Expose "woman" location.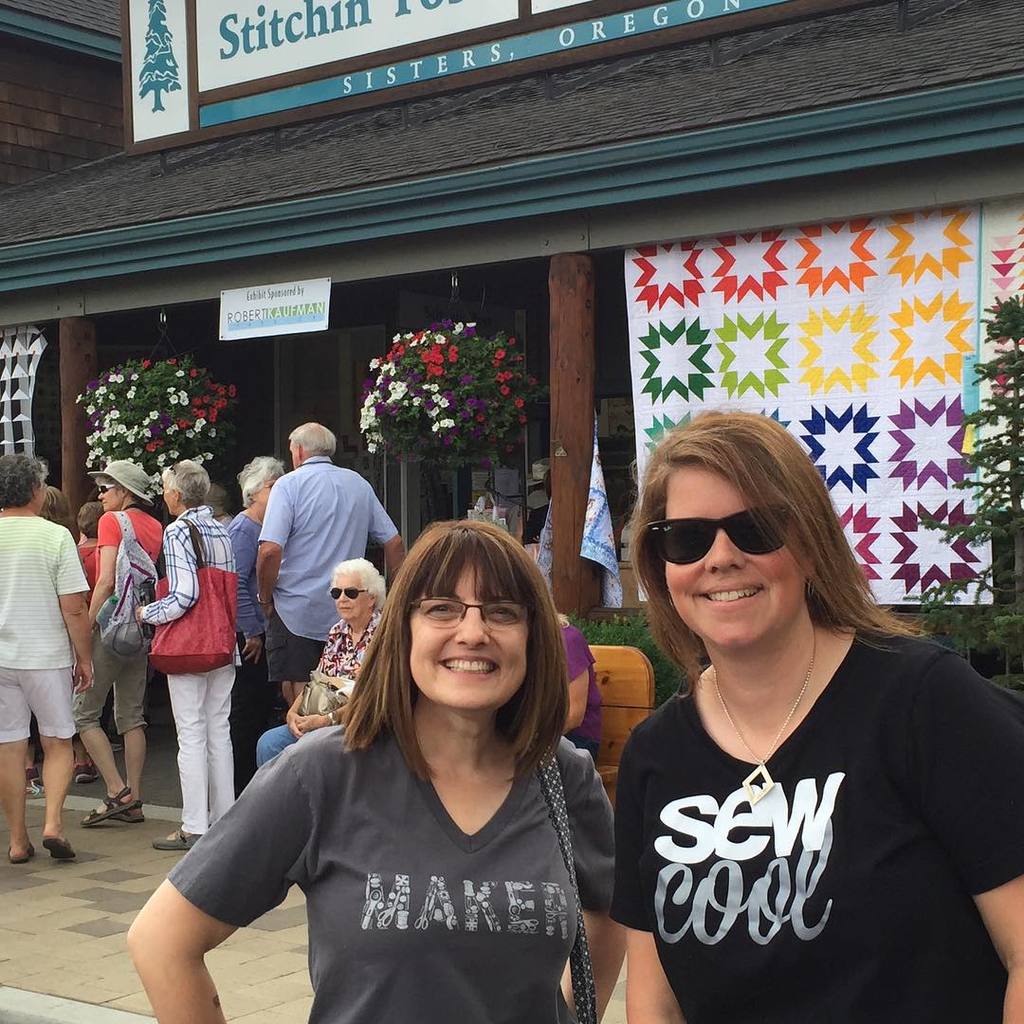
Exposed at <bbox>254, 553, 398, 779</bbox>.
